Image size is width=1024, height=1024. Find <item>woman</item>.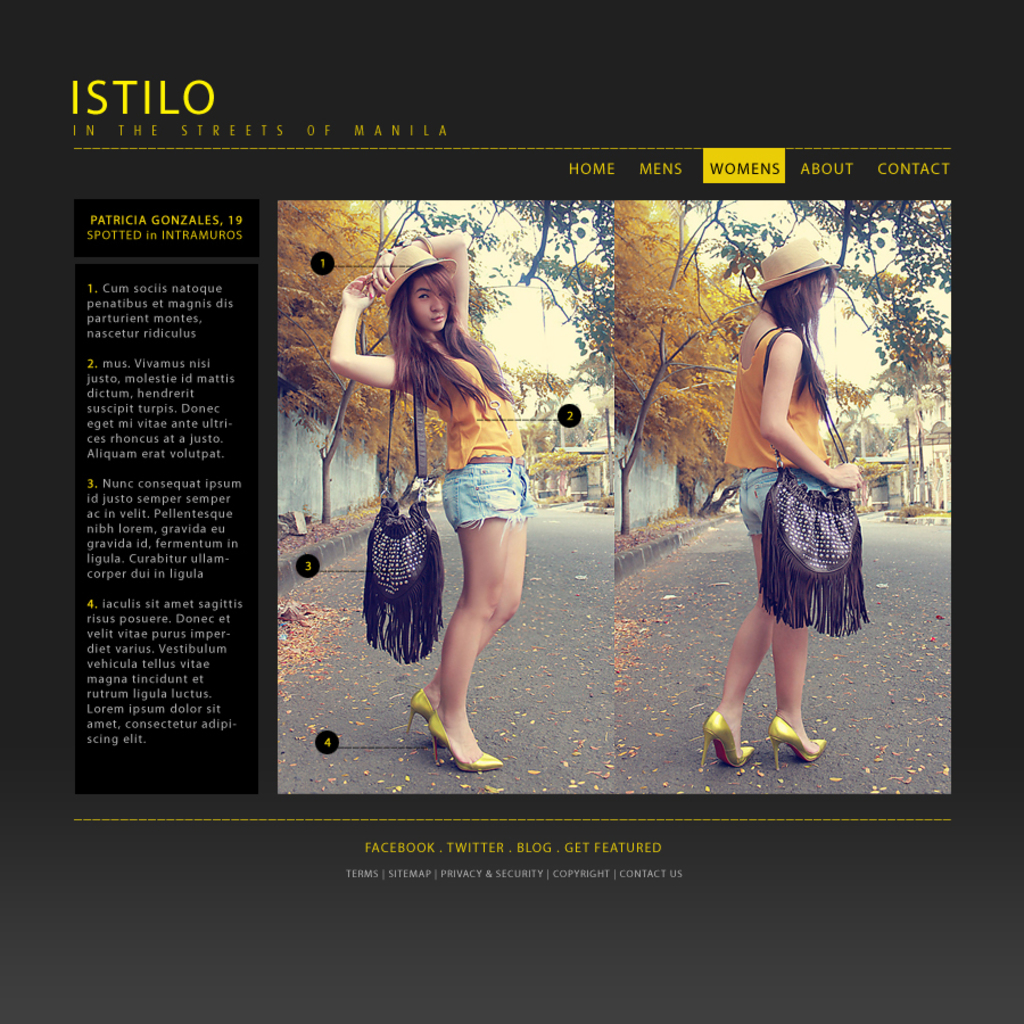
[x1=330, y1=218, x2=542, y2=771].
